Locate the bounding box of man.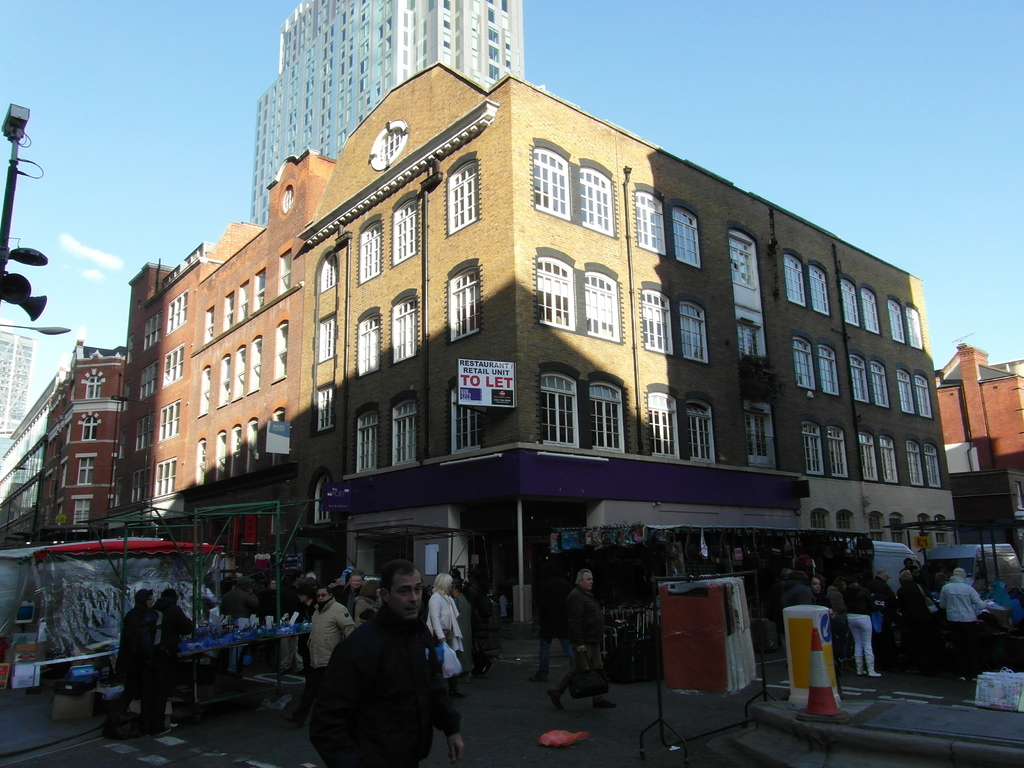
Bounding box: 304, 580, 463, 760.
